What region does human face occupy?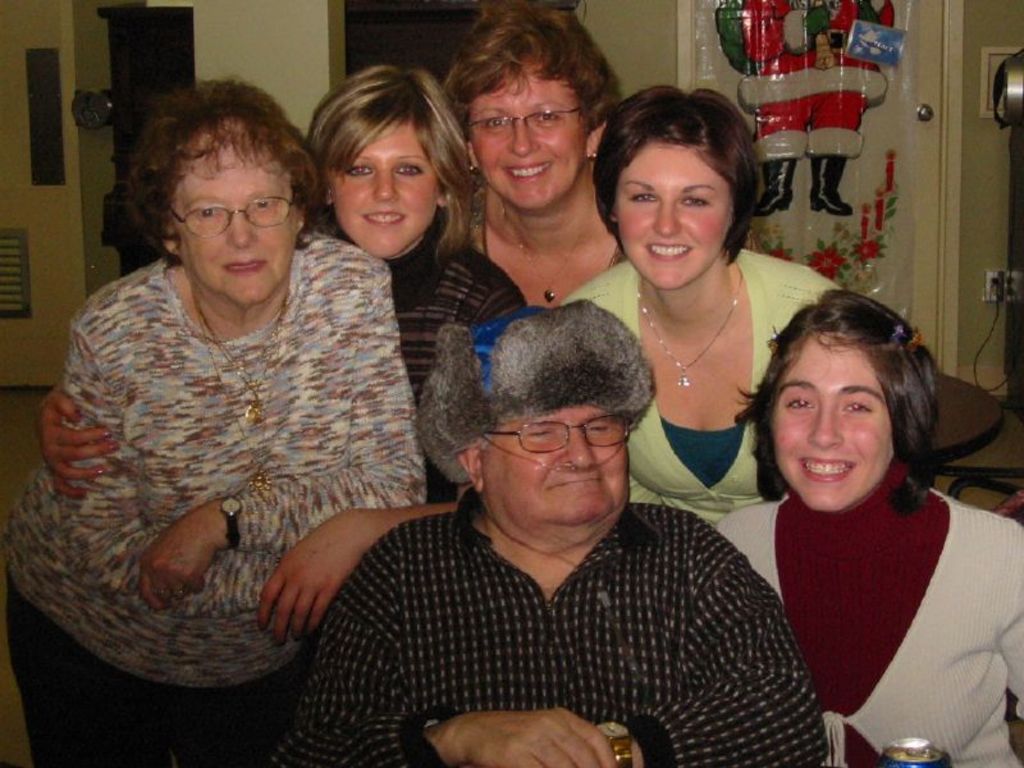
BBox(333, 118, 447, 273).
